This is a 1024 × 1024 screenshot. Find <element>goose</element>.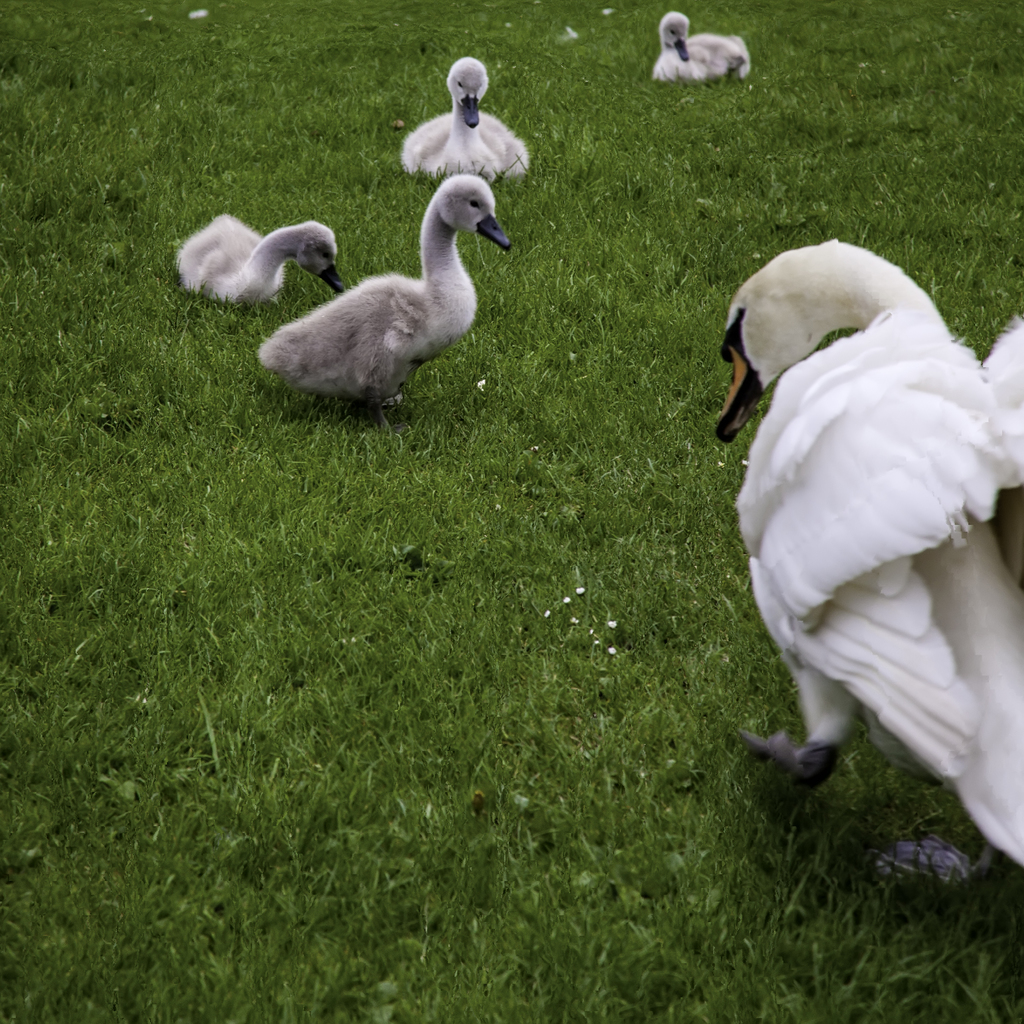
Bounding box: x1=402 y1=57 x2=533 y2=180.
